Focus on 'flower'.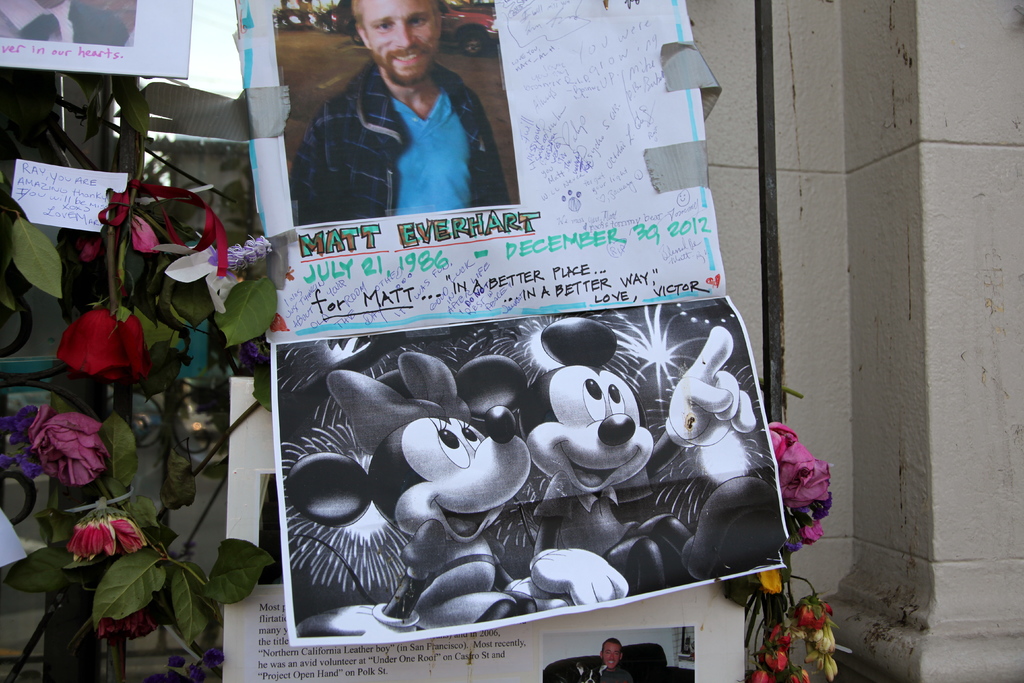
Focused at 27, 403, 107, 483.
